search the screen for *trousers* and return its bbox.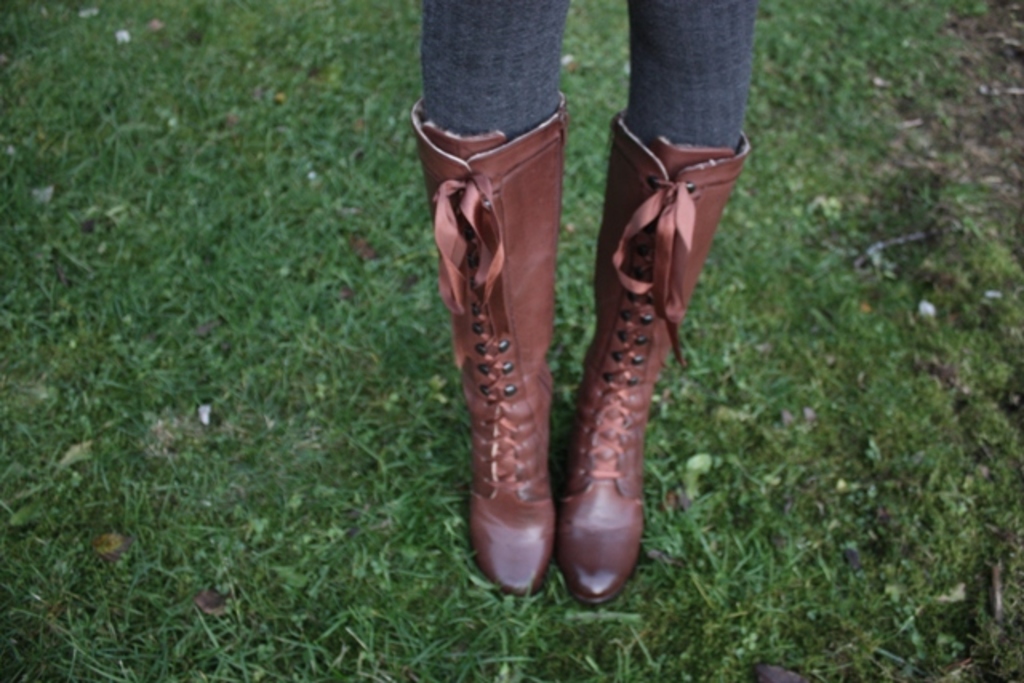
Found: bbox(419, 0, 752, 139).
